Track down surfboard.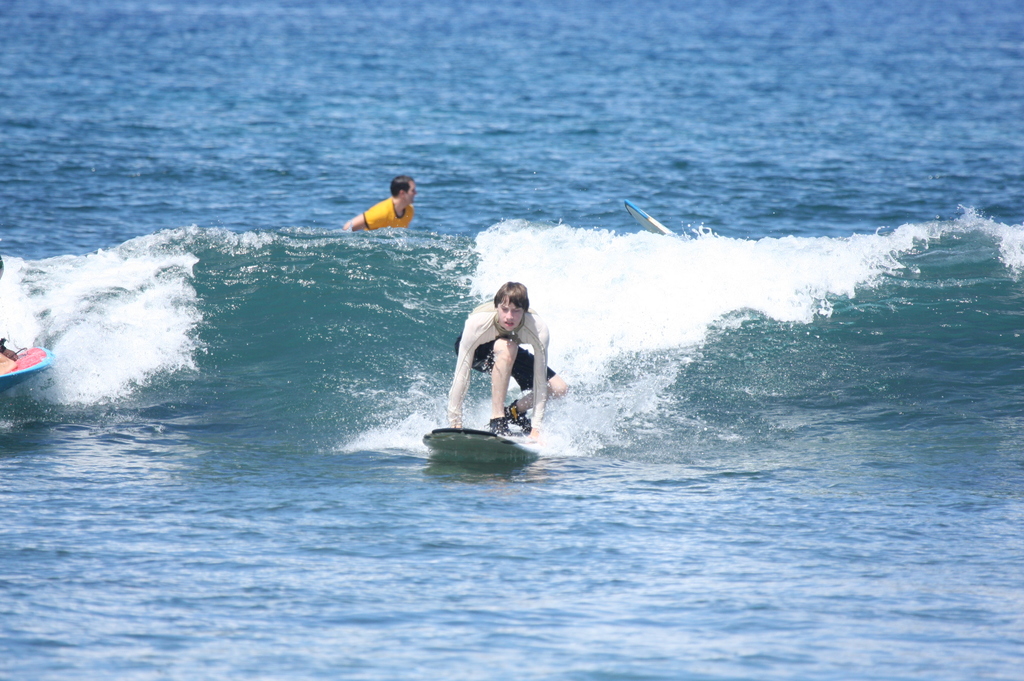
Tracked to l=0, t=344, r=50, b=377.
